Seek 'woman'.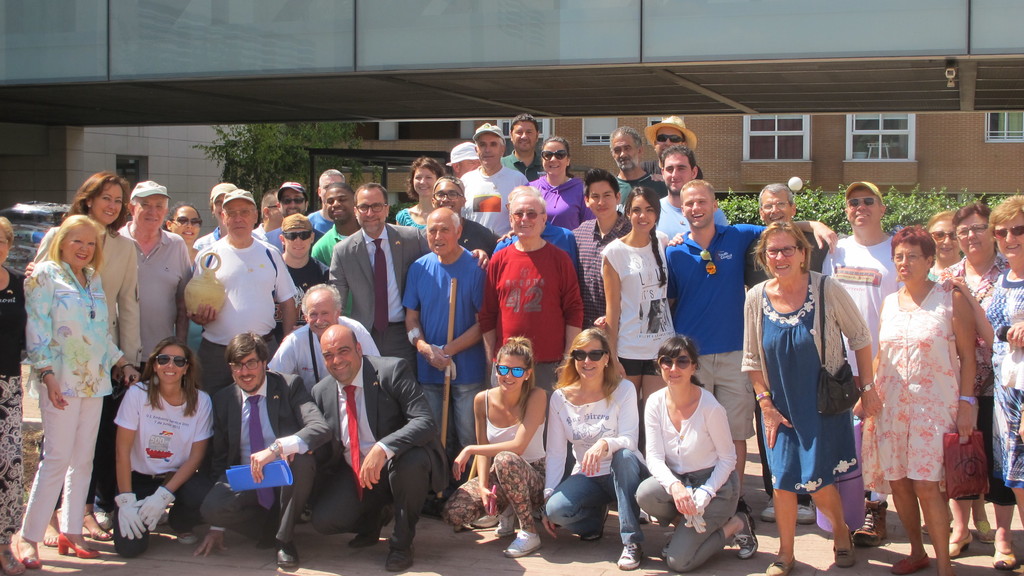
region(165, 200, 205, 367).
